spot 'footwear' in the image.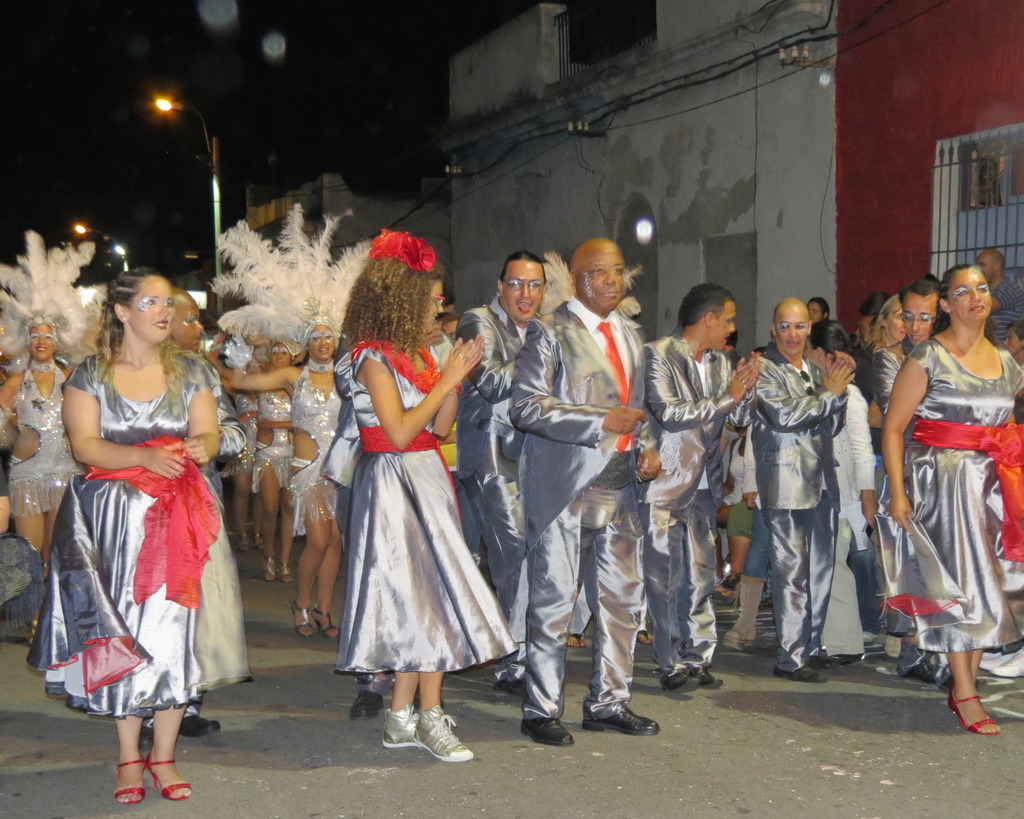
'footwear' found at 349, 693, 387, 715.
